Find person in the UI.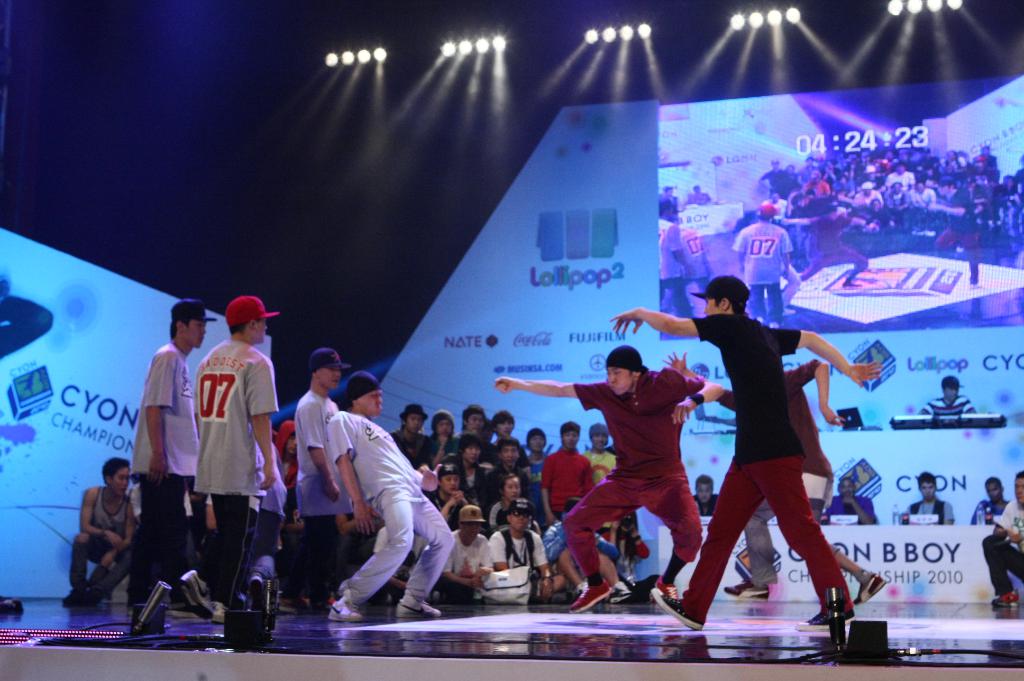
UI element at bbox=(732, 203, 794, 329).
